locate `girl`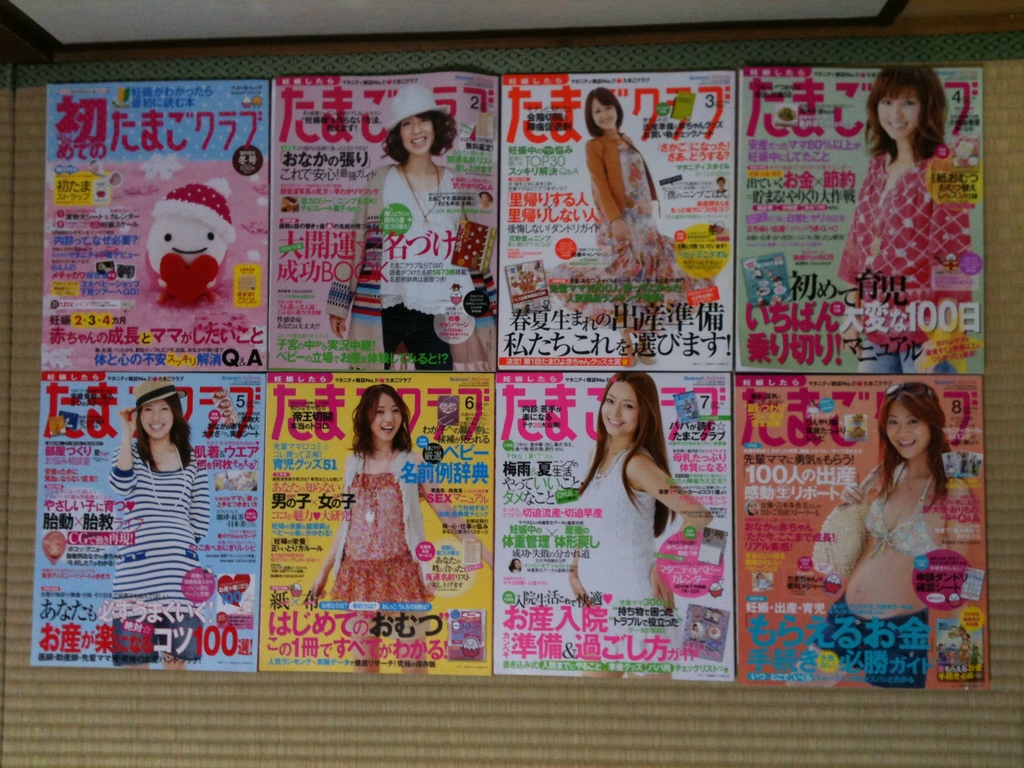
l=788, t=380, r=980, b=691
